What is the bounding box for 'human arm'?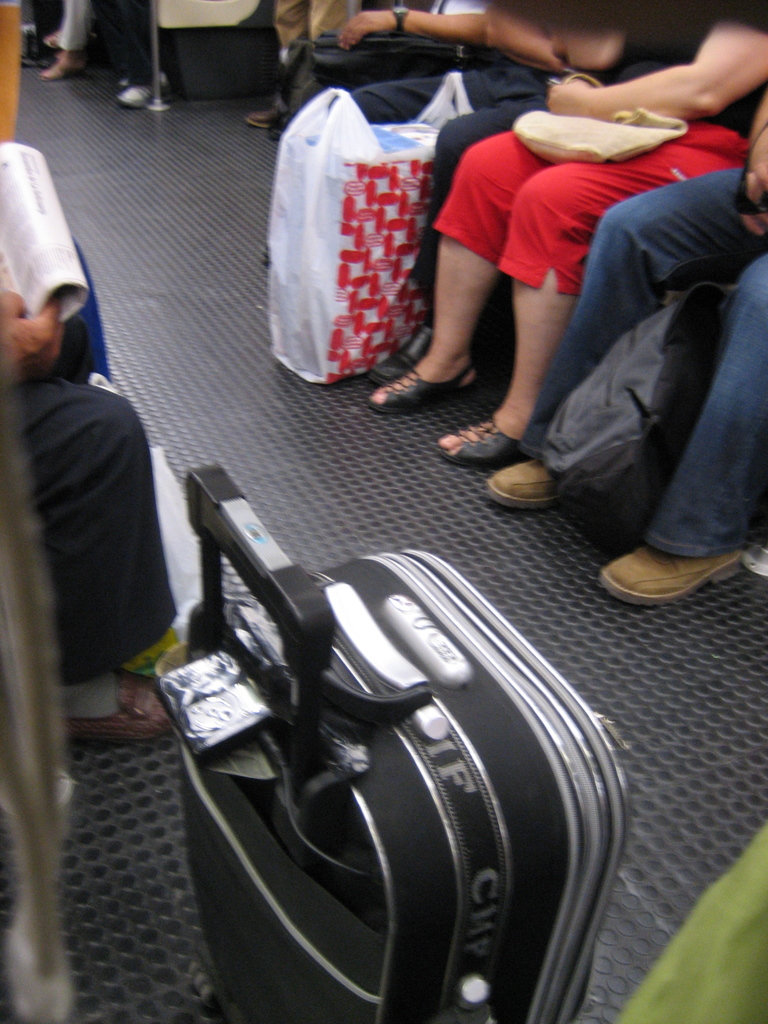
338 7 488 52.
